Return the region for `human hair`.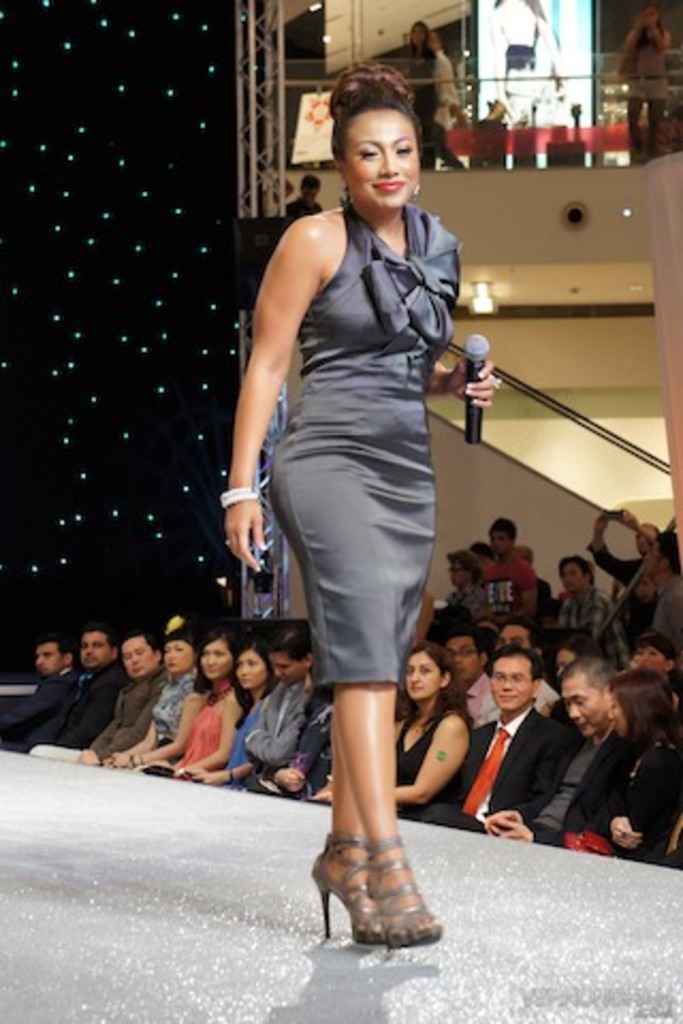
[left=634, top=627, right=681, bottom=672].
